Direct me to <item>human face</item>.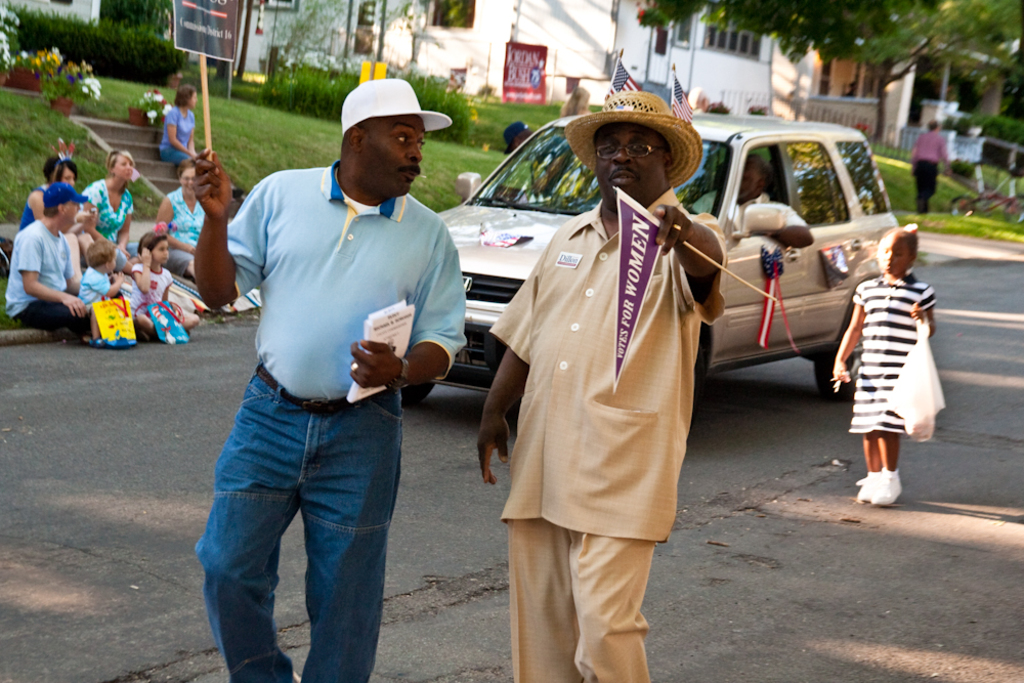
Direction: (x1=876, y1=238, x2=908, y2=275).
